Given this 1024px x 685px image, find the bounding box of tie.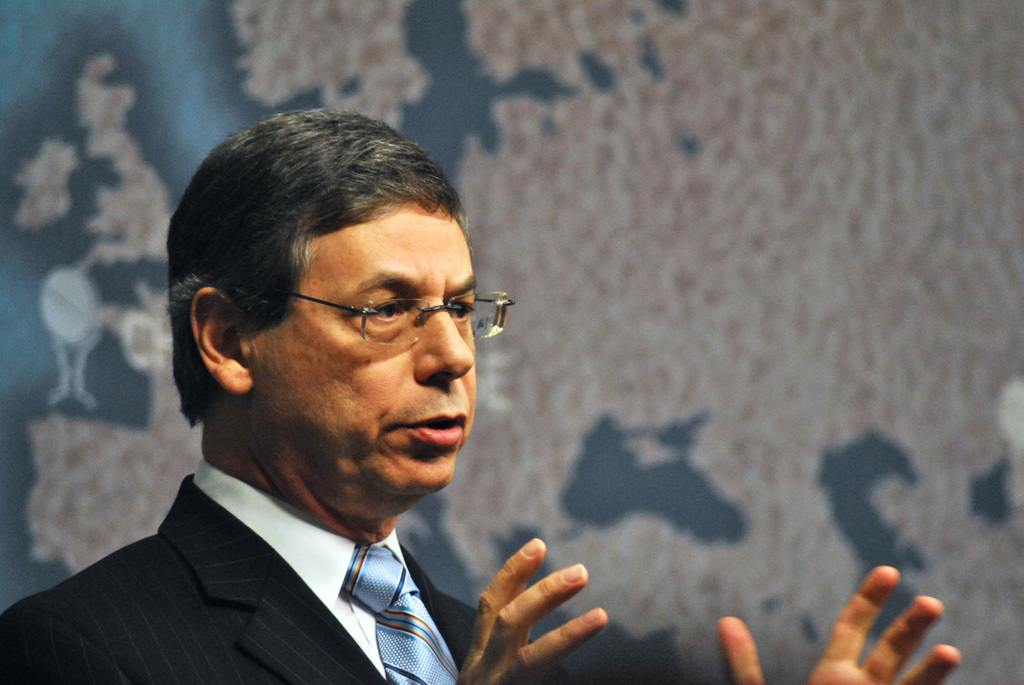
{"left": 344, "top": 543, "right": 462, "bottom": 684}.
